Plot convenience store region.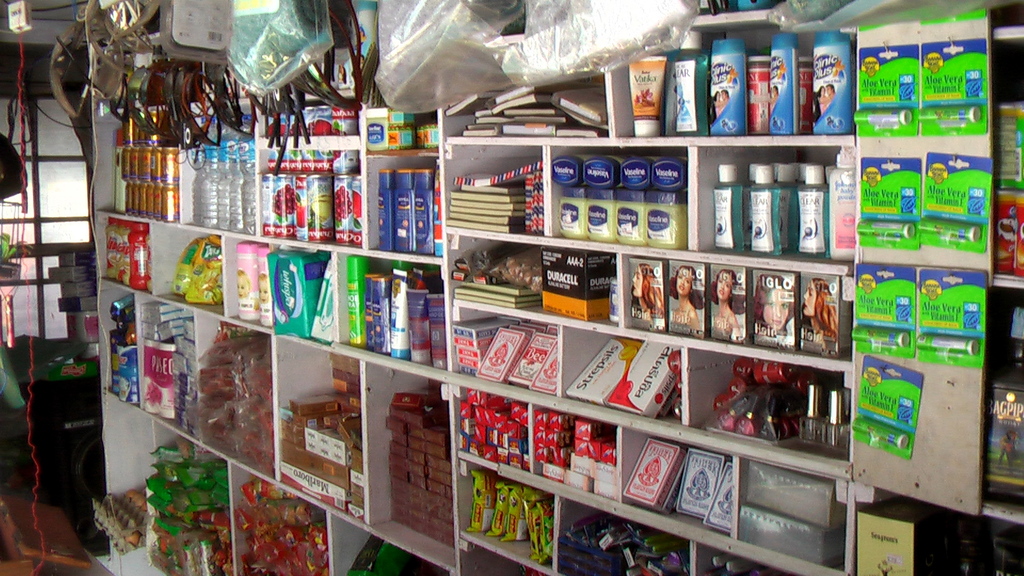
Plotted at box=[0, 0, 1023, 575].
